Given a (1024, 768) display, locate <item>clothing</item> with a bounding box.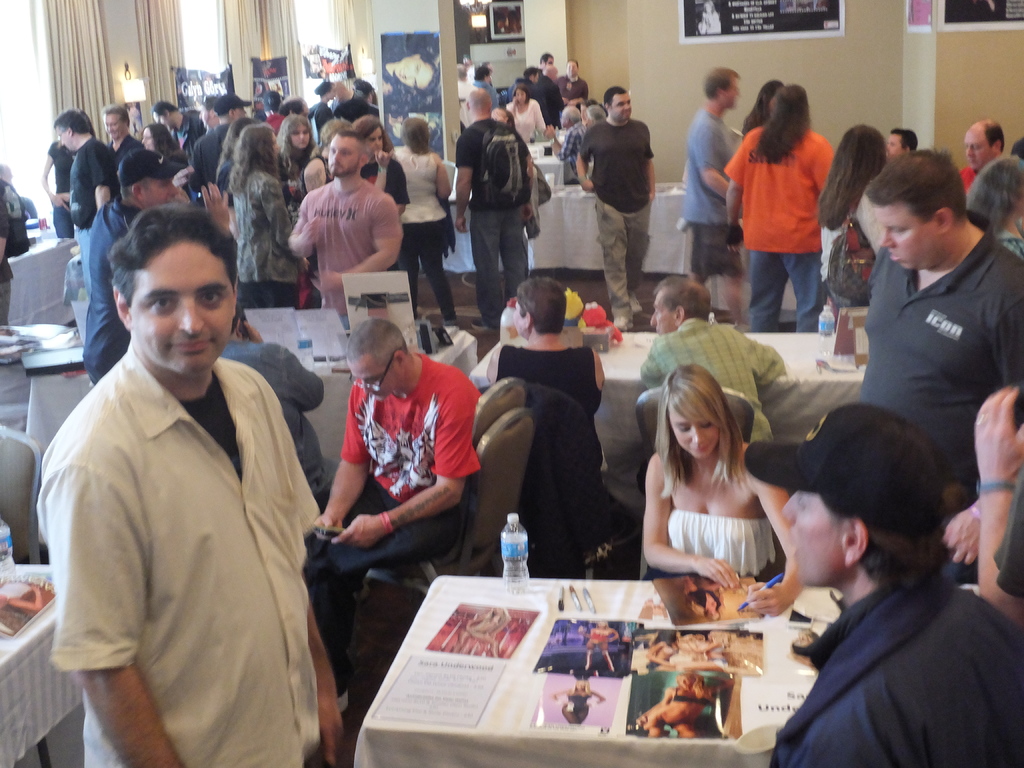
Located: 312/351/479/698.
